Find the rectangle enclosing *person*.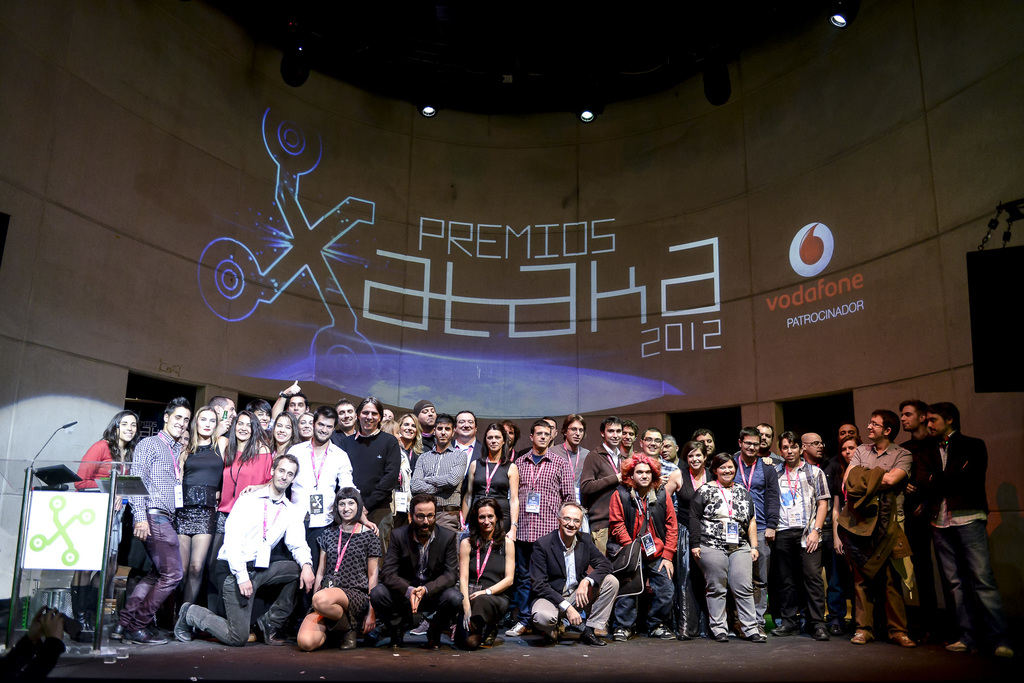
111, 395, 194, 644.
